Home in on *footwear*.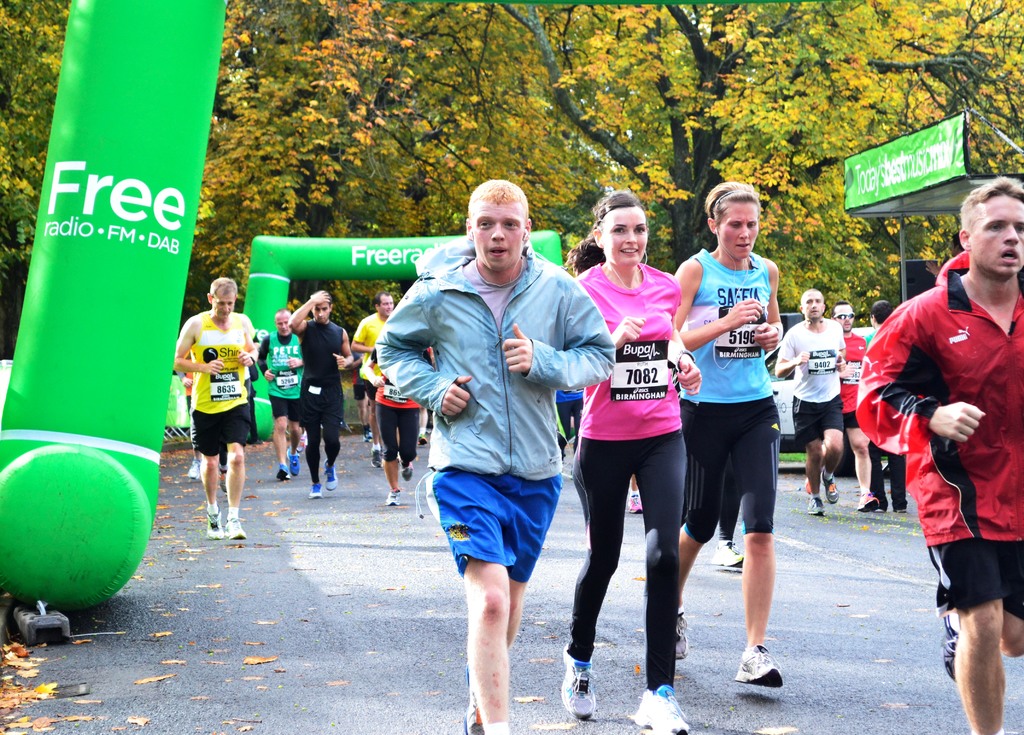
Homed in at pyautogui.locateOnScreen(810, 496, 825, 512).
